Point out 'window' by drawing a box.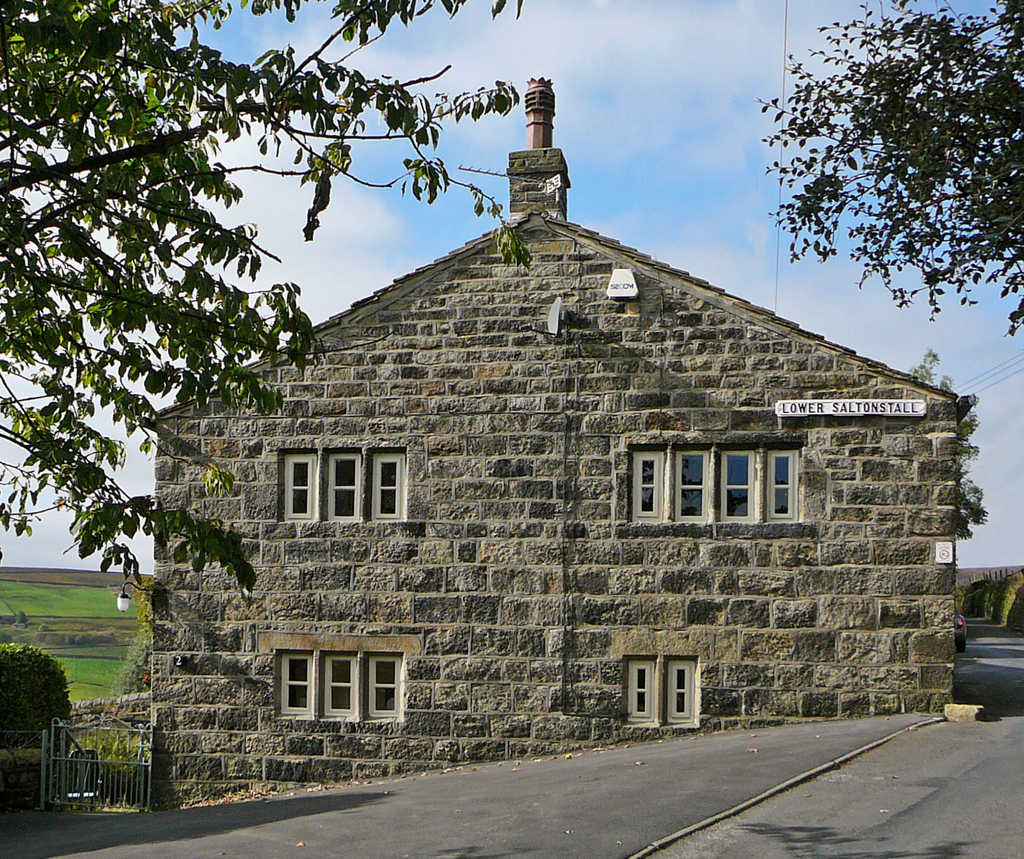
left=373, top=443, right=407, bottom=518.
